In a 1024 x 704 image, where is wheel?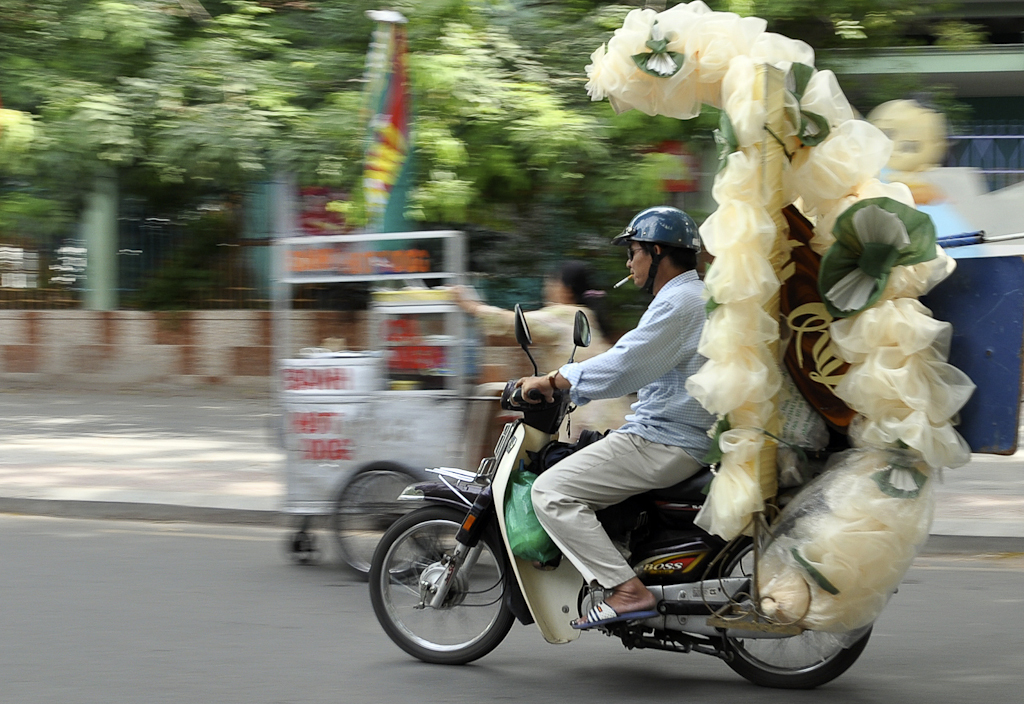
locate(334, 454, 444, 593).
